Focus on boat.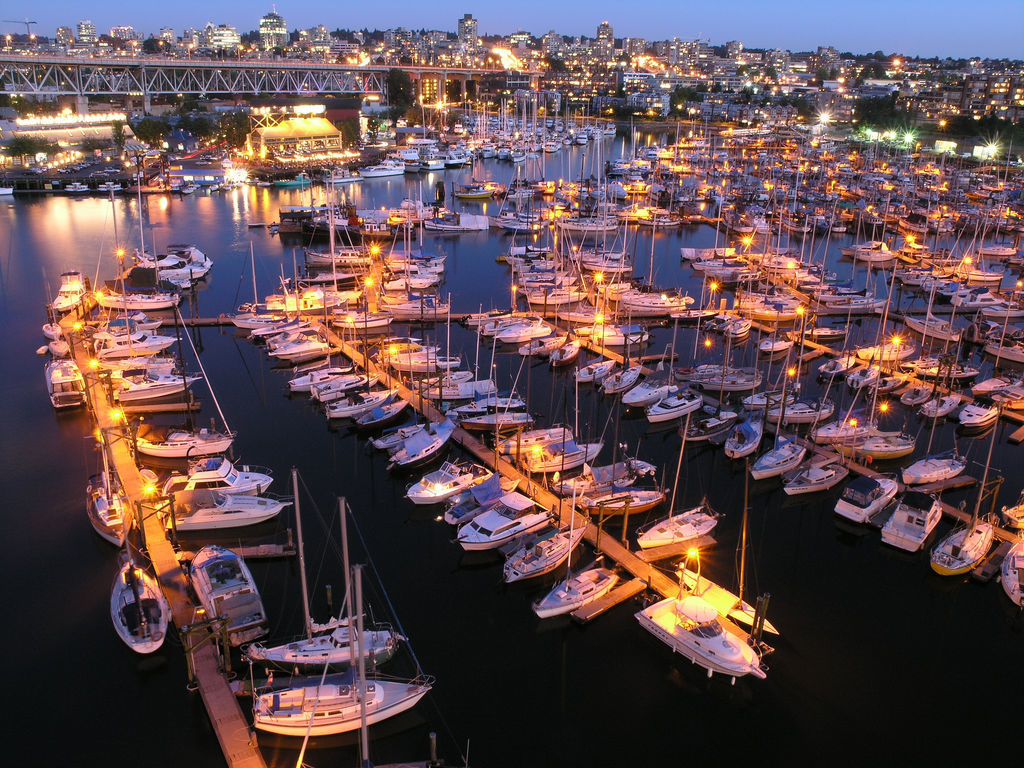
Focused at BBox(44, 352, 85, 408).
